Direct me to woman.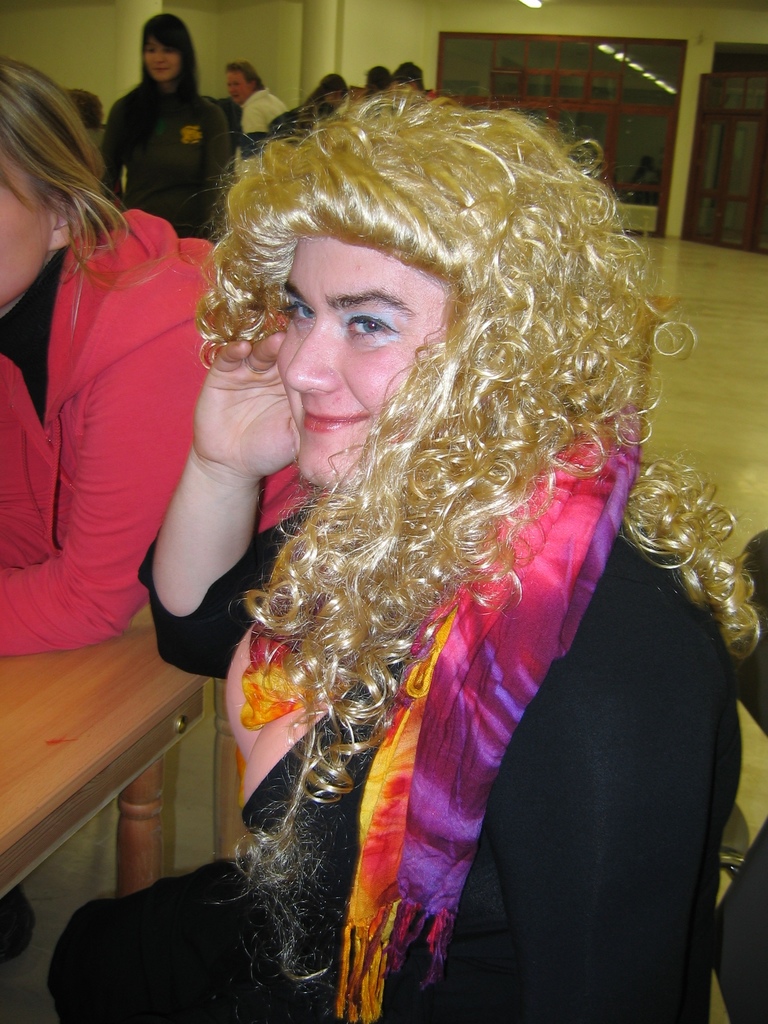
Direction: (0,57,329,668).
